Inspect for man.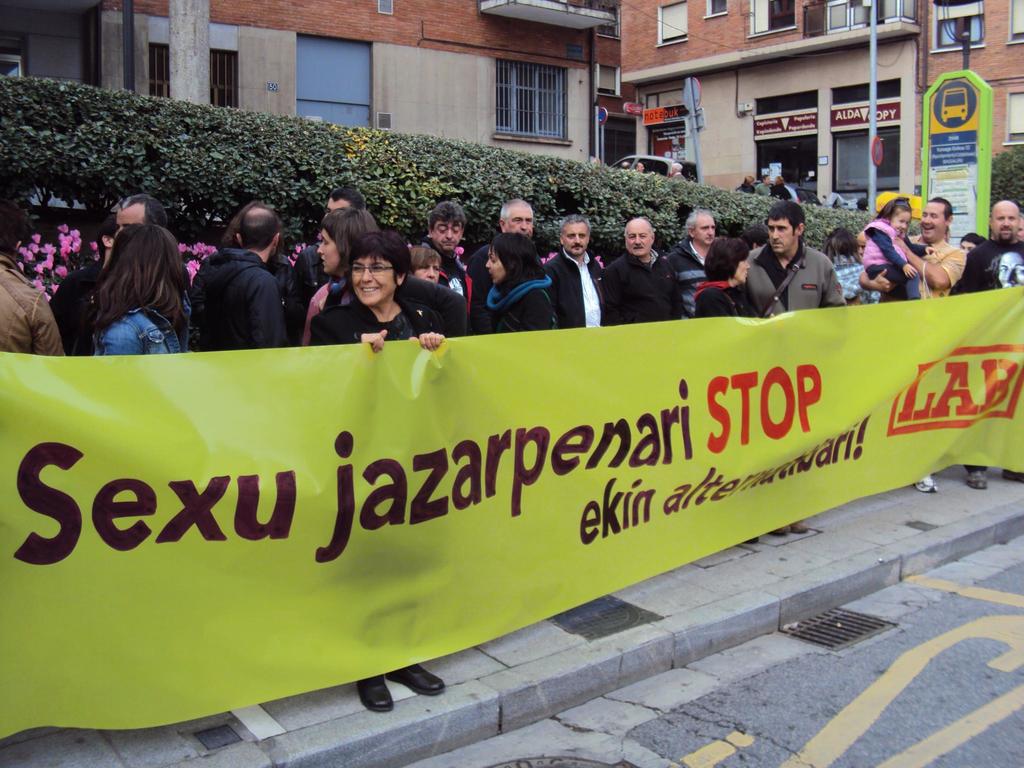
Inspection: region(951, 199, 1023, 294).
